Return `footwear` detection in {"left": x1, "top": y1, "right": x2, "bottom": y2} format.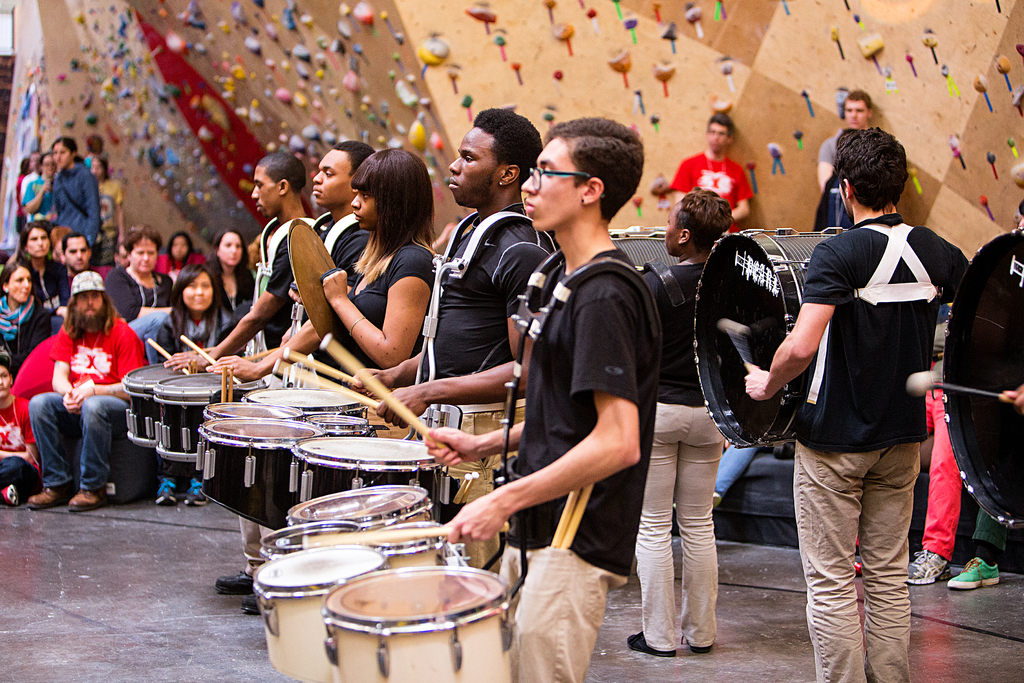
{"left": 237, "top": 593, "right": 264, "bottom": 614}.
